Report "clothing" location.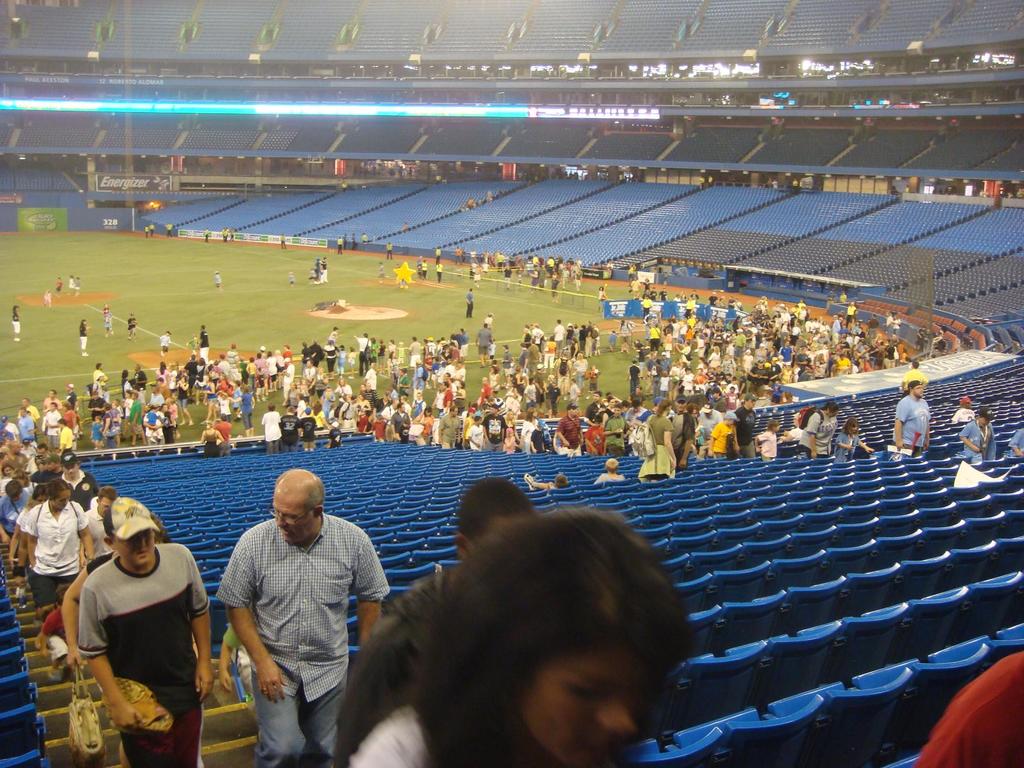
Report: 915 651 1023 767.
